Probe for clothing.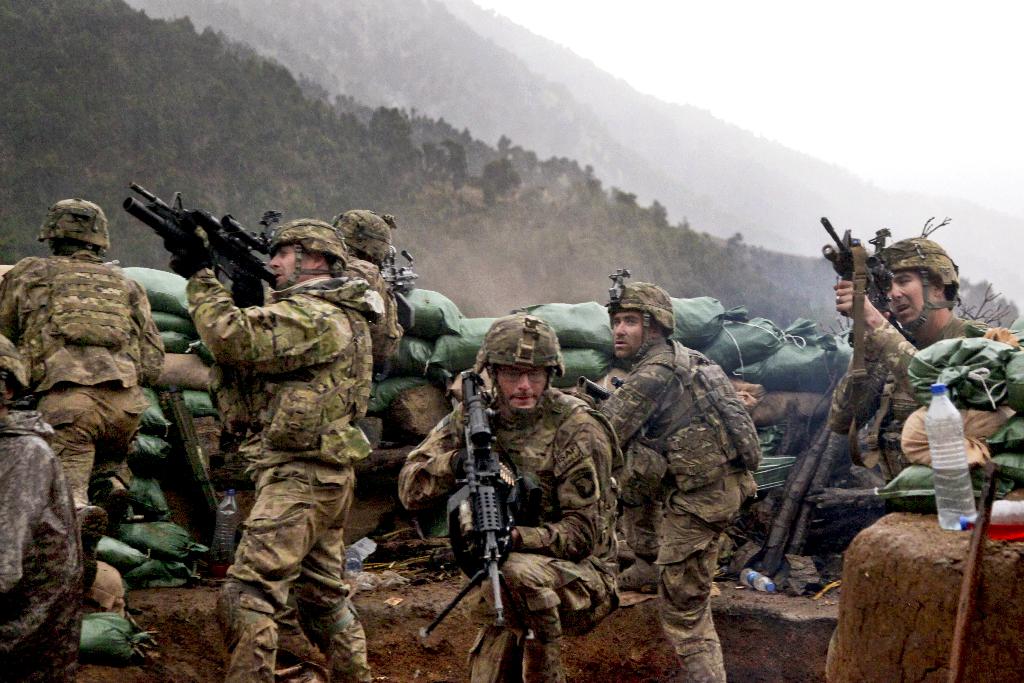
Probe result: rect(0, 250, 168, 513).
